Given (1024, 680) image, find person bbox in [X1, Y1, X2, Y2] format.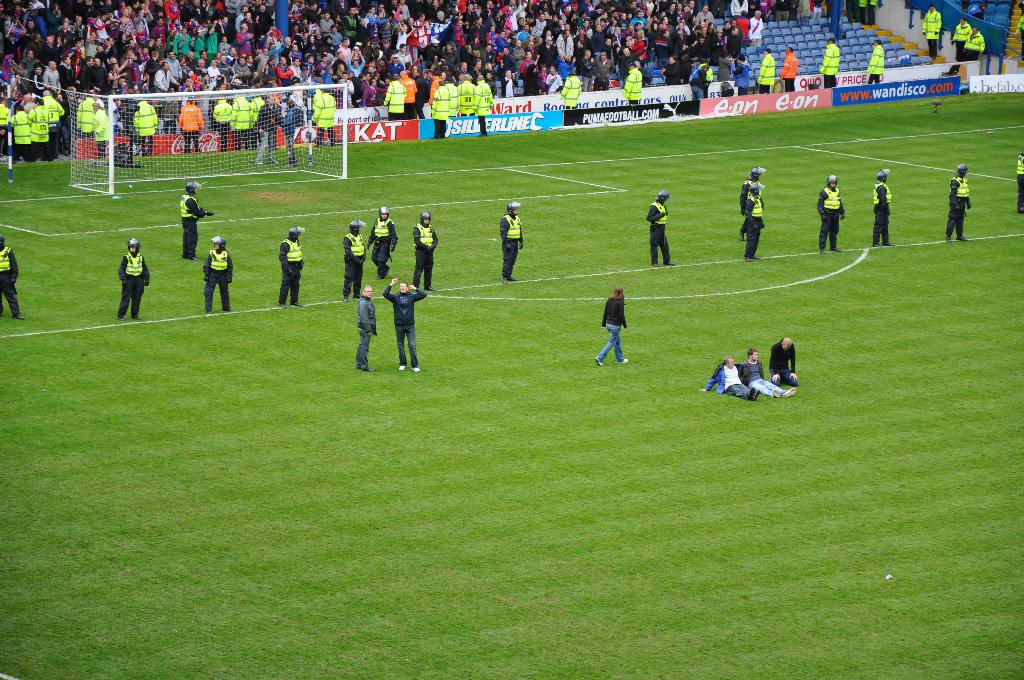
[757, 49, 773, 93].
